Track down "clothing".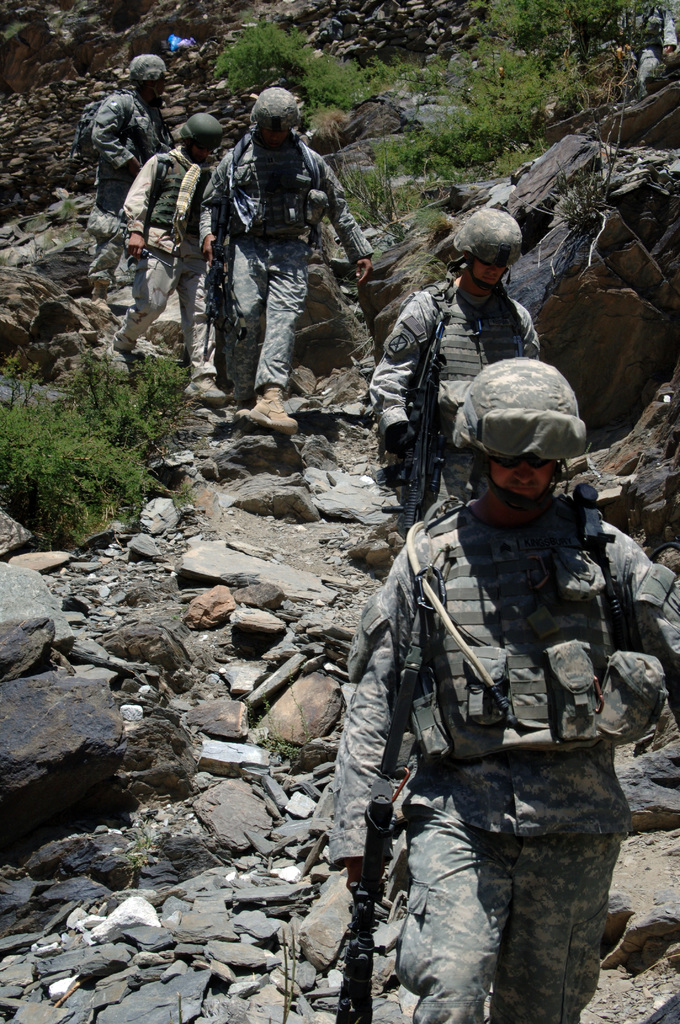
Tracked to rect(330, 417, 661, 1011).
